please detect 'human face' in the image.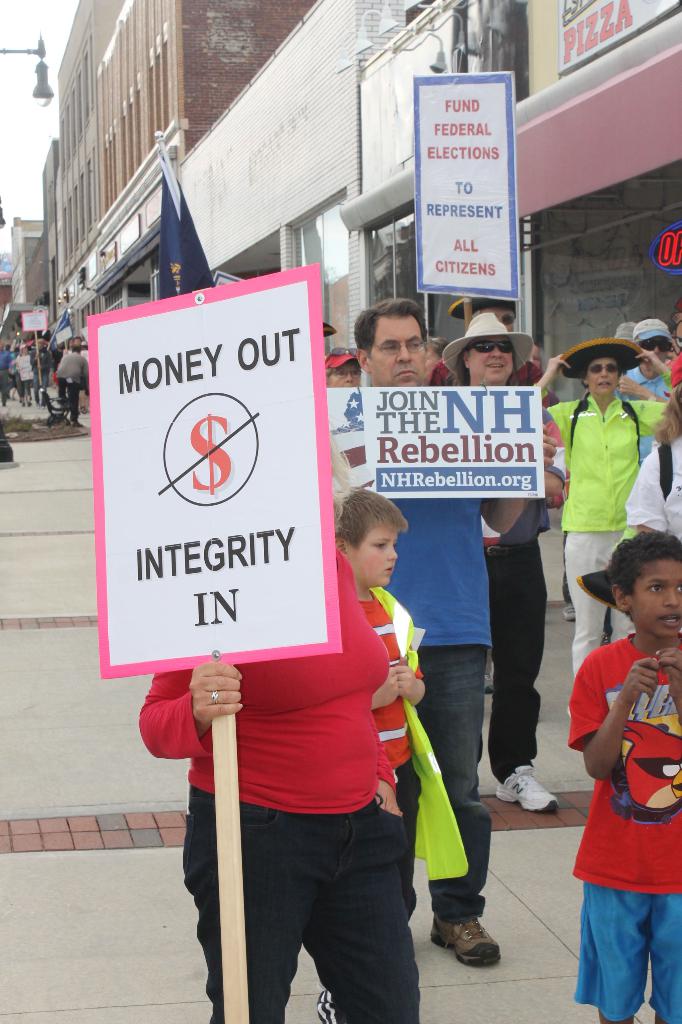
{"left": 331, "top": 359, "right": 361, "bottom": 387}.
